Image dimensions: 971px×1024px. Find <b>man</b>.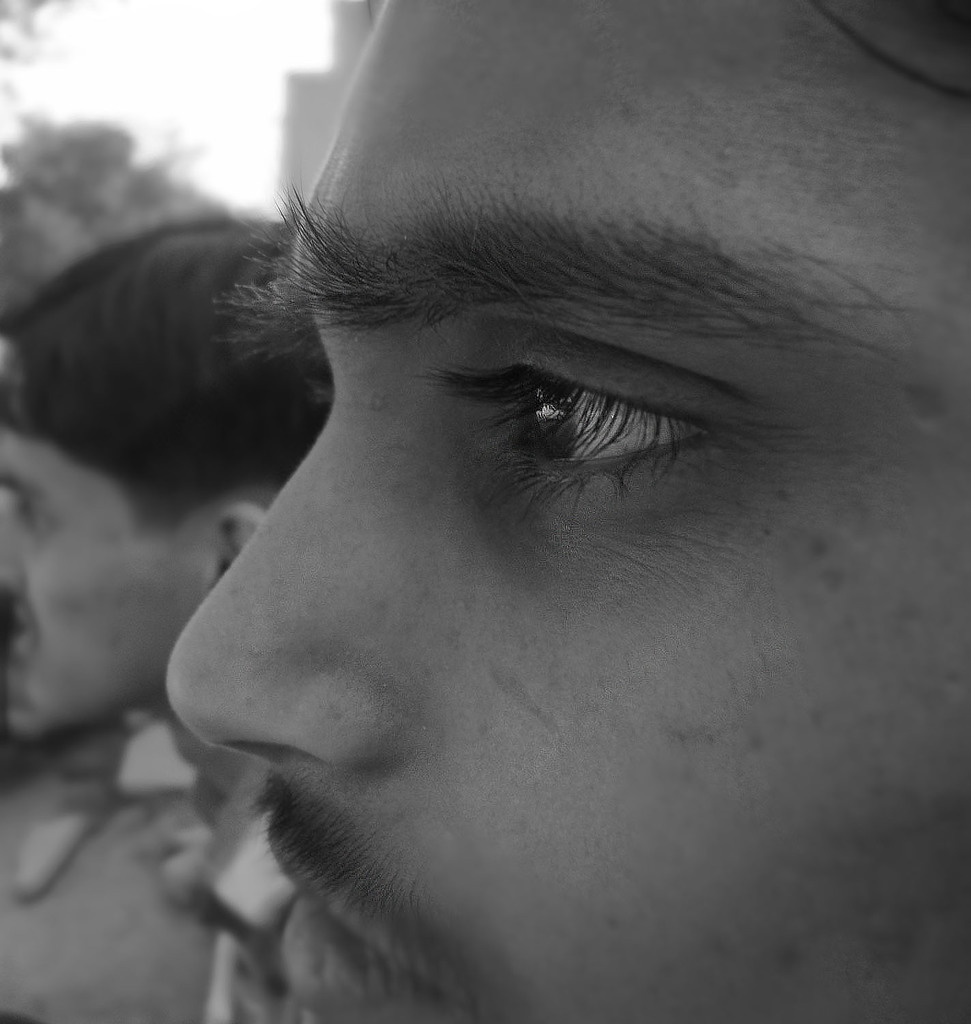
box(0, 219, 339, 1023).
